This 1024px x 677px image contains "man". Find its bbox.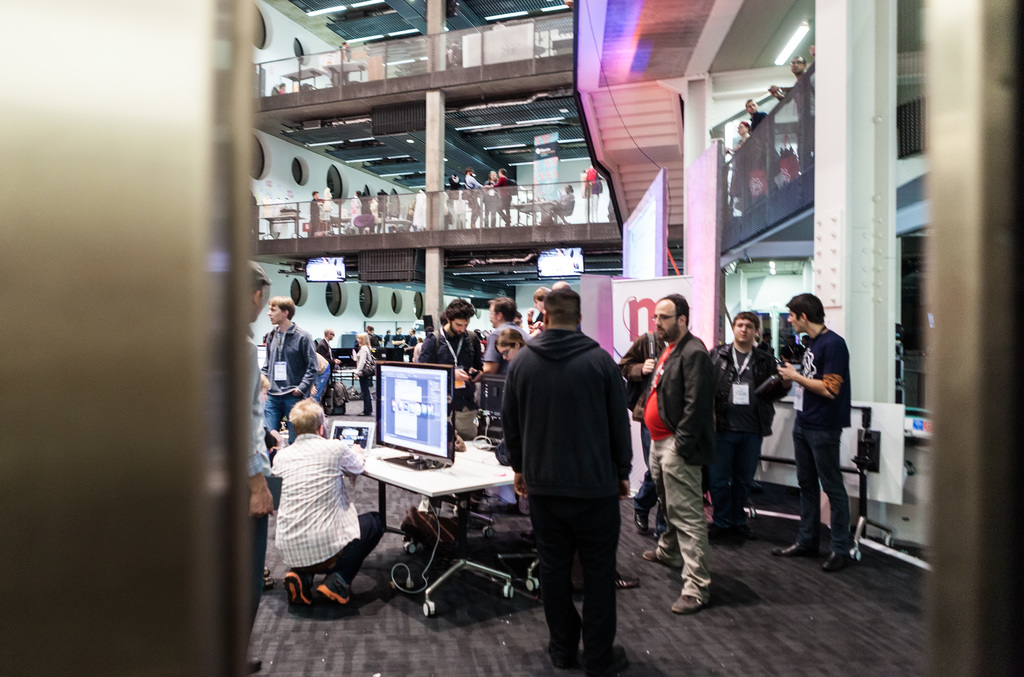
rect(257, 296, 315, 430).
